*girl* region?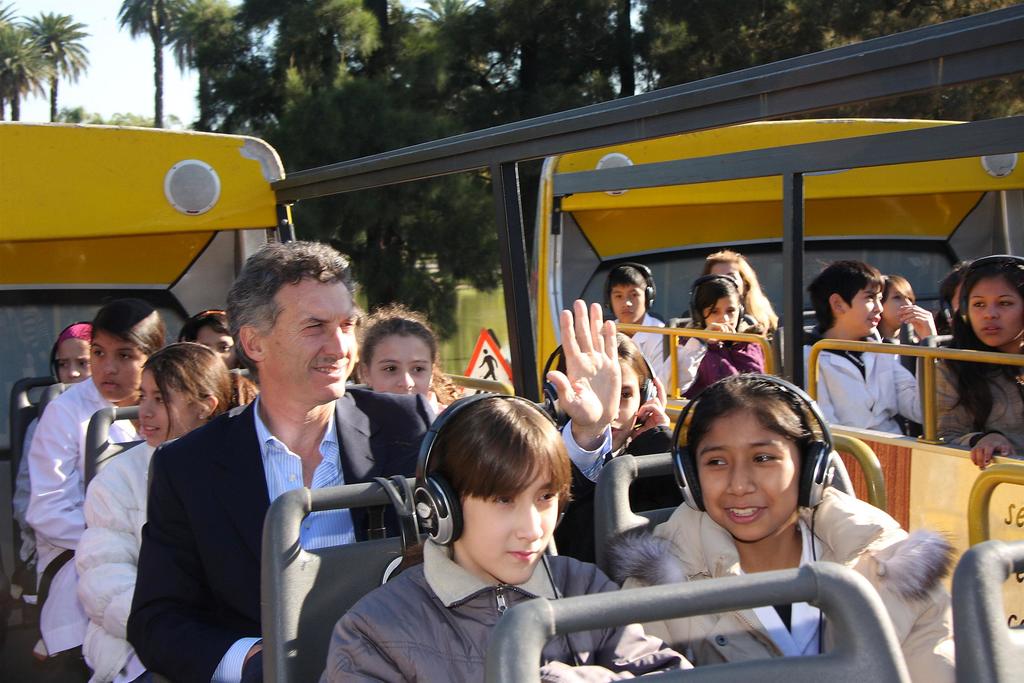
<region>872, 277, 924, 344</region>
